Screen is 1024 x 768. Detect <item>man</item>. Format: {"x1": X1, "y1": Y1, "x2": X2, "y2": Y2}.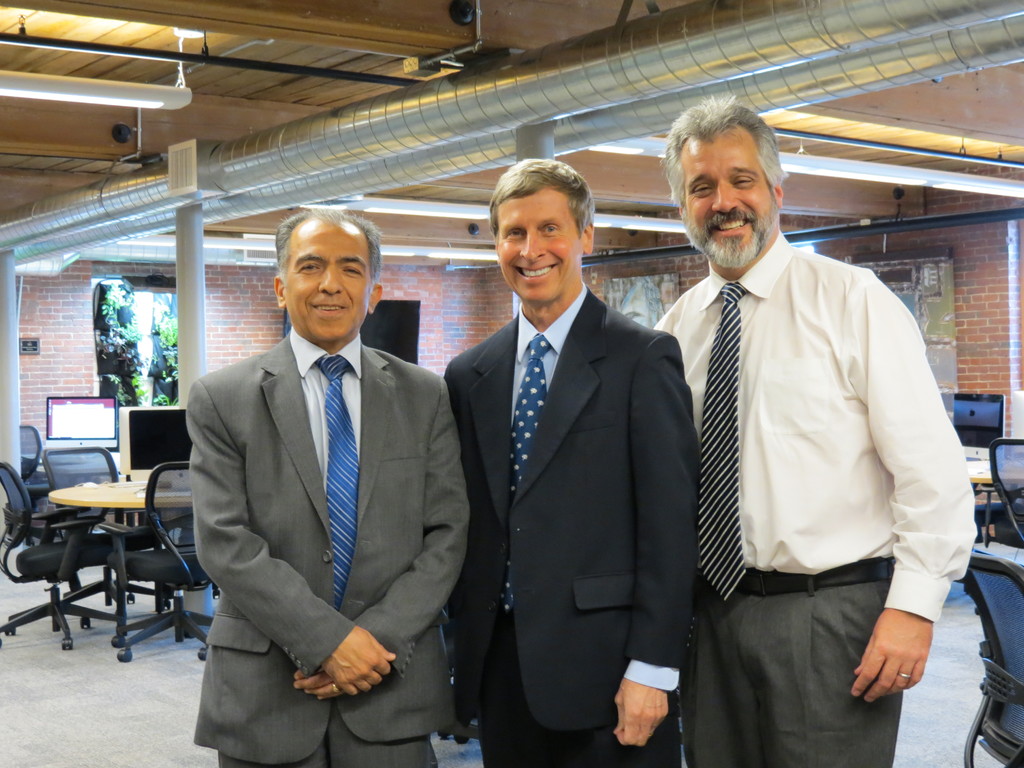
{"x1": 637, "y1": 86, "x2": 986, "y2": 766}.
